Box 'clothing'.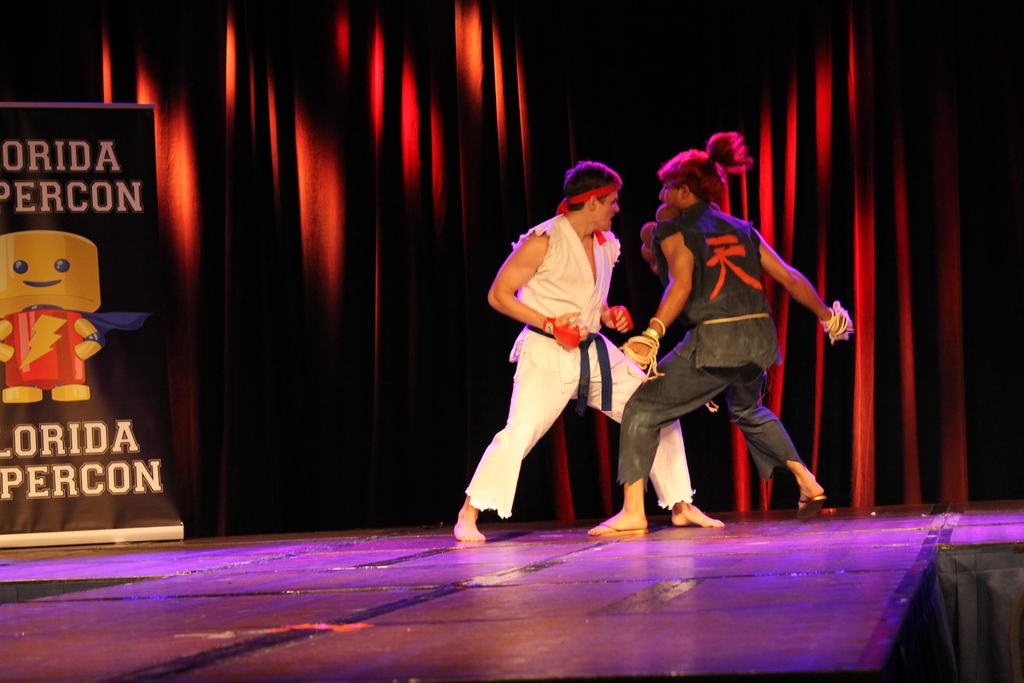
700, 136, 753, 175.
